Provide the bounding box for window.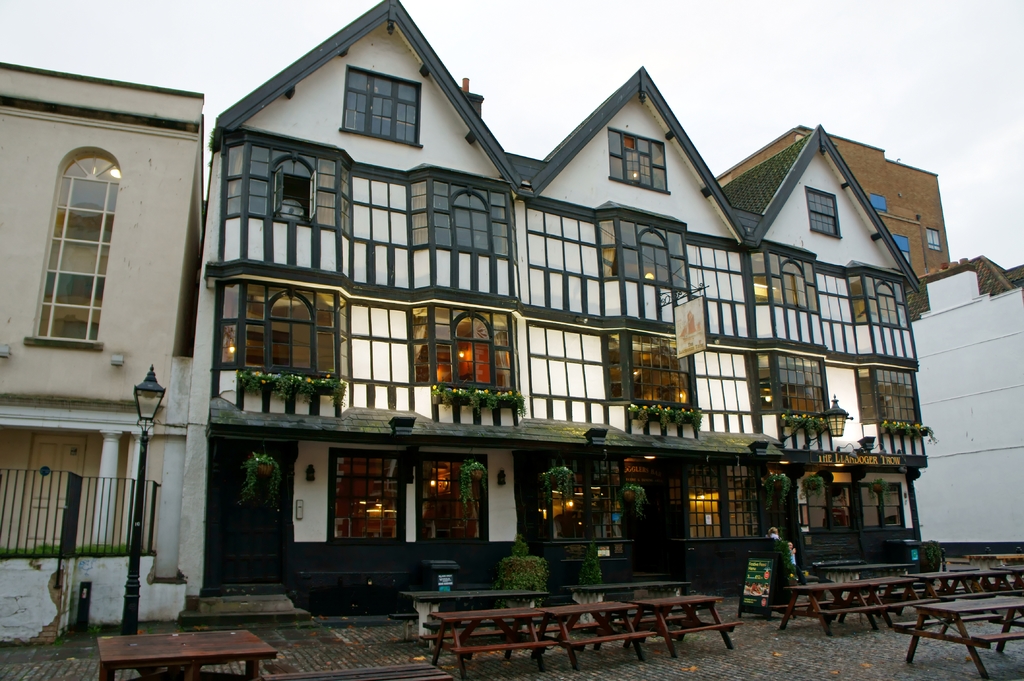
[686,460,755,538].
